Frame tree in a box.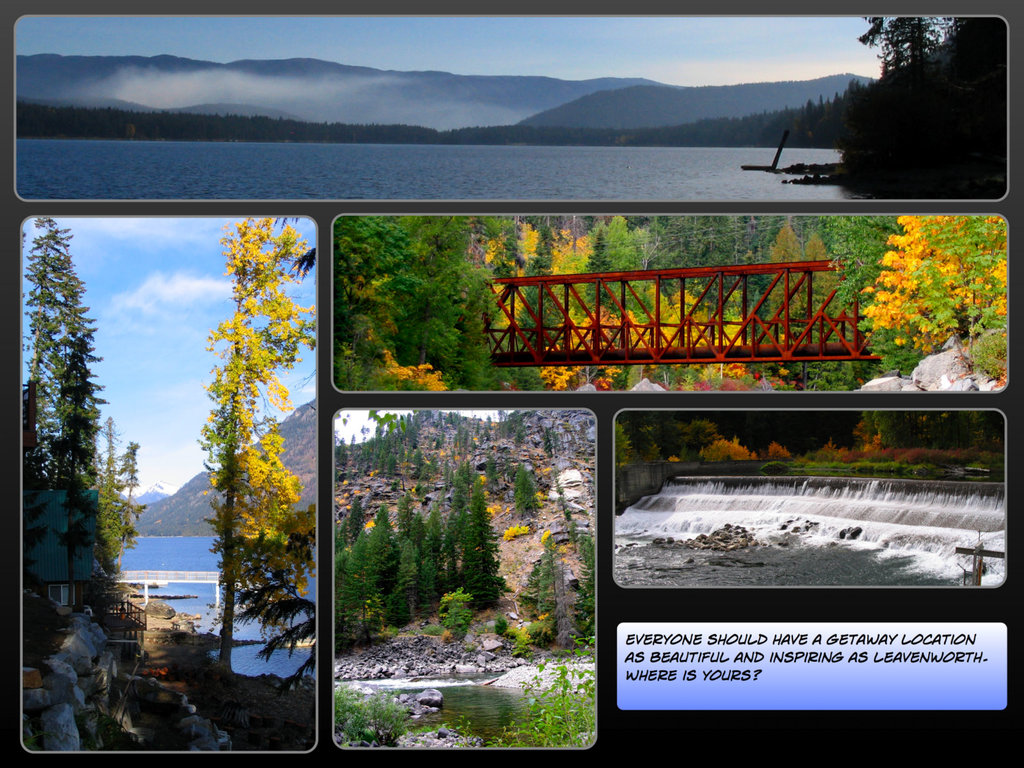
<bbox>854, 10, 999, 77</bbox>.
